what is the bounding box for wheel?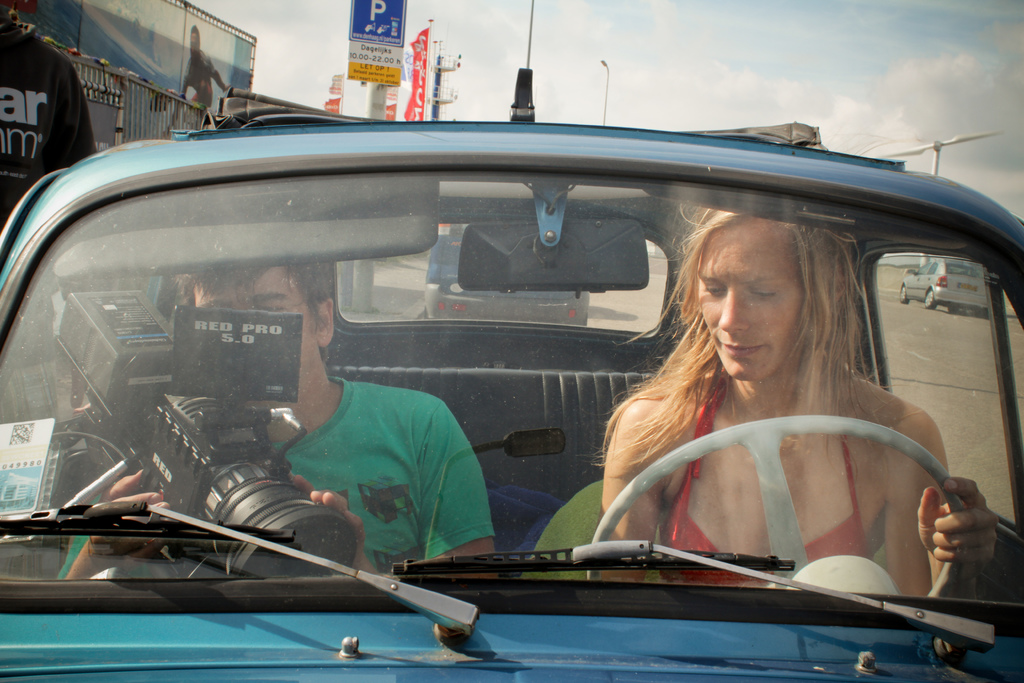
bbox(924, 290, 937, 309).
